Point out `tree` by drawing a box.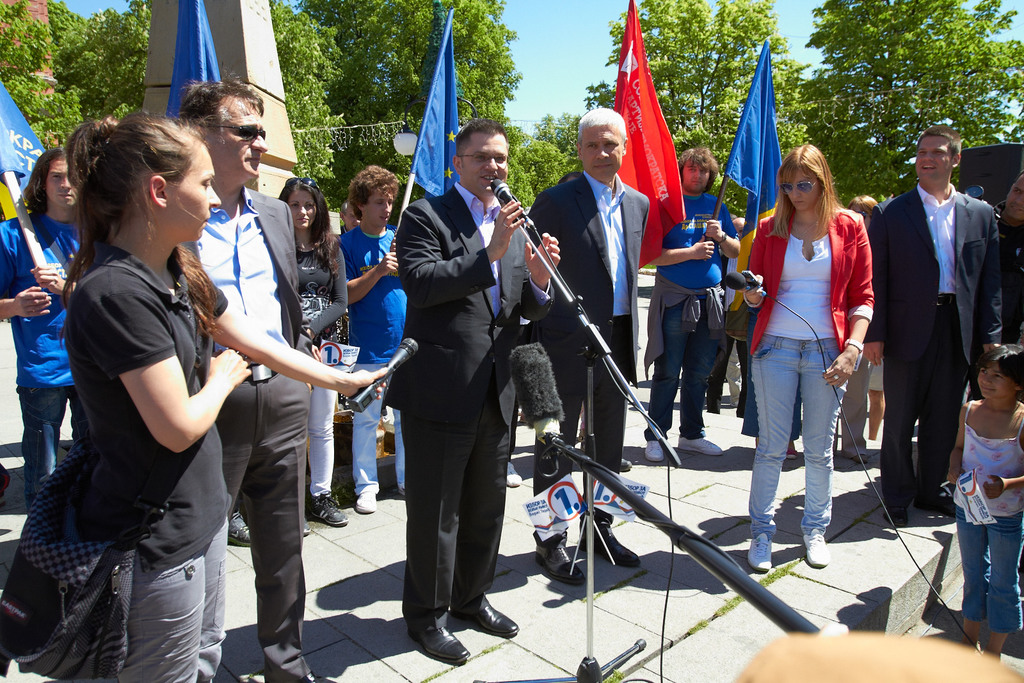
83:0:337:191.
